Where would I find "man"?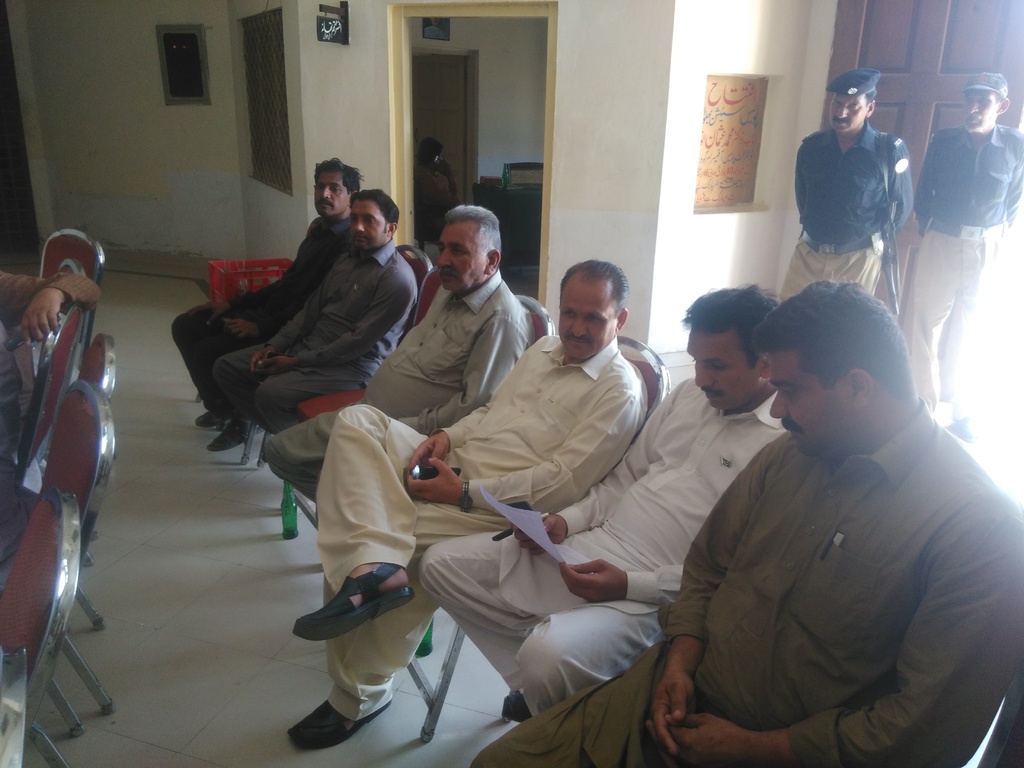
At bbox=[780, 68, 918, 303].
